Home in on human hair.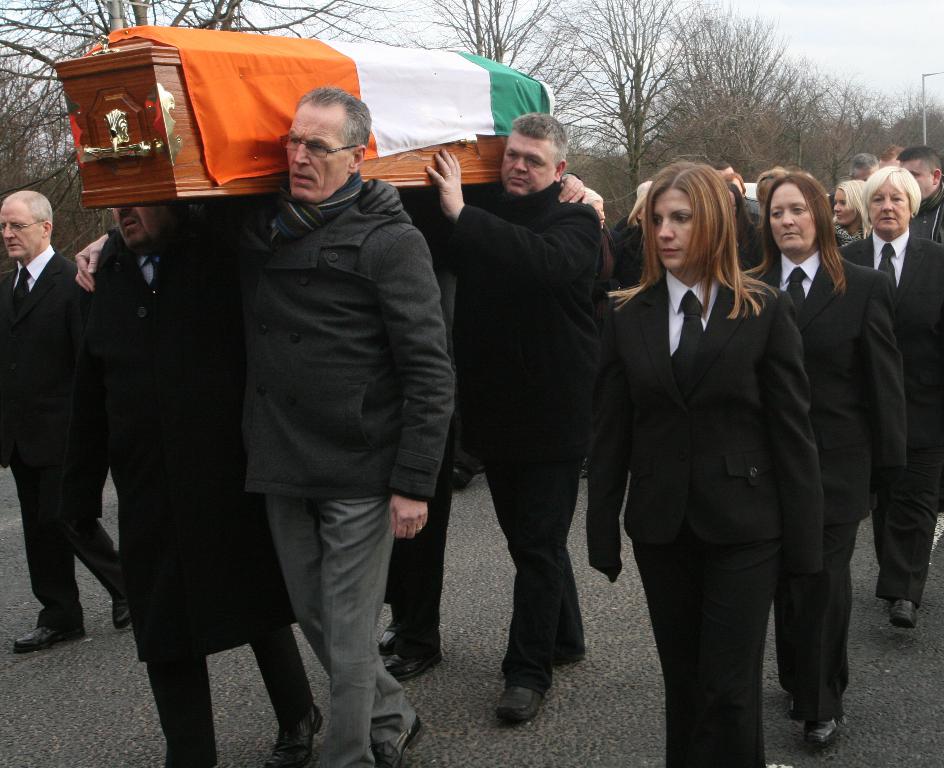
Homed in at BBox(881, 145, 903, 166).
